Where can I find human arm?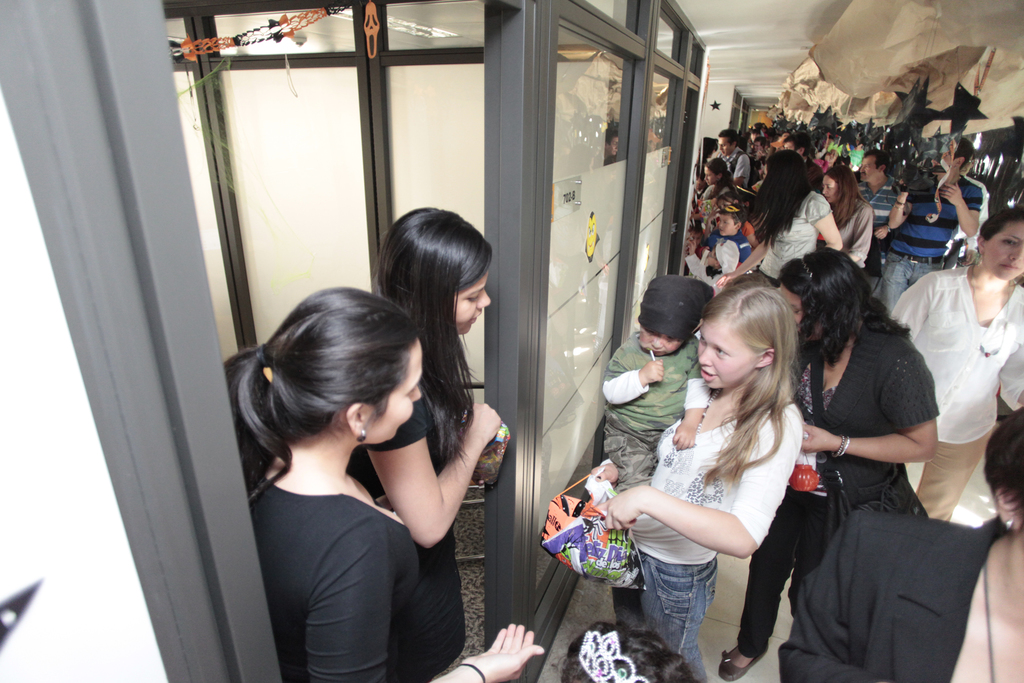
You can find it at <region>771, 509, 890, 682</region>.
